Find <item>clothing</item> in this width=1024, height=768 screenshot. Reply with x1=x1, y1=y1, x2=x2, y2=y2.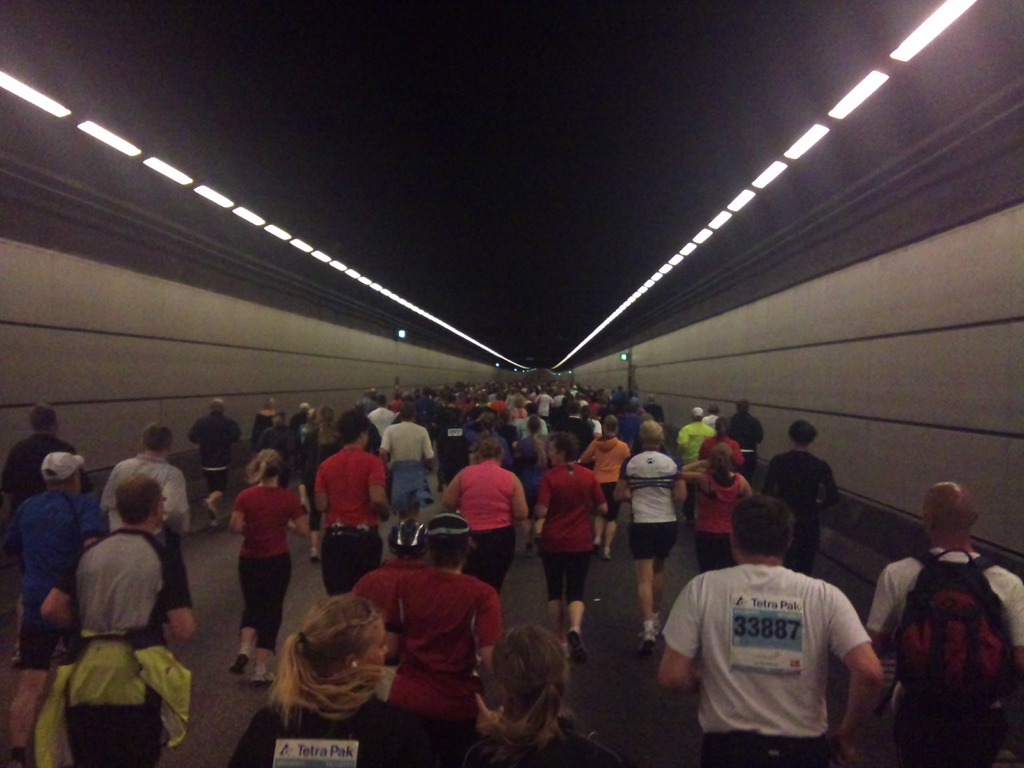
x1=765, y1=449, x2=835, y2=566.
